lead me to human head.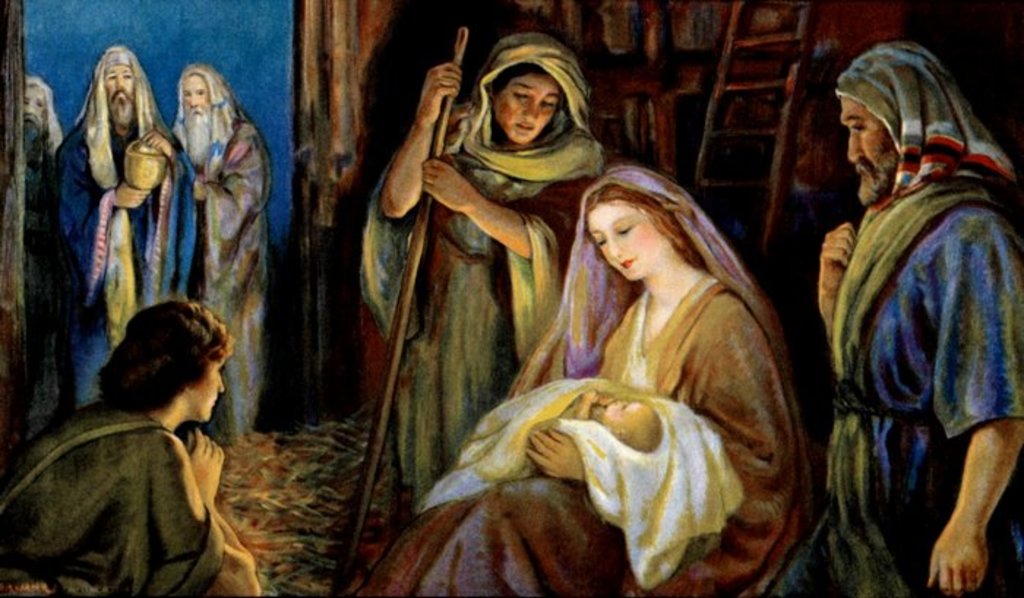
Lead to 579 161 704 282.
